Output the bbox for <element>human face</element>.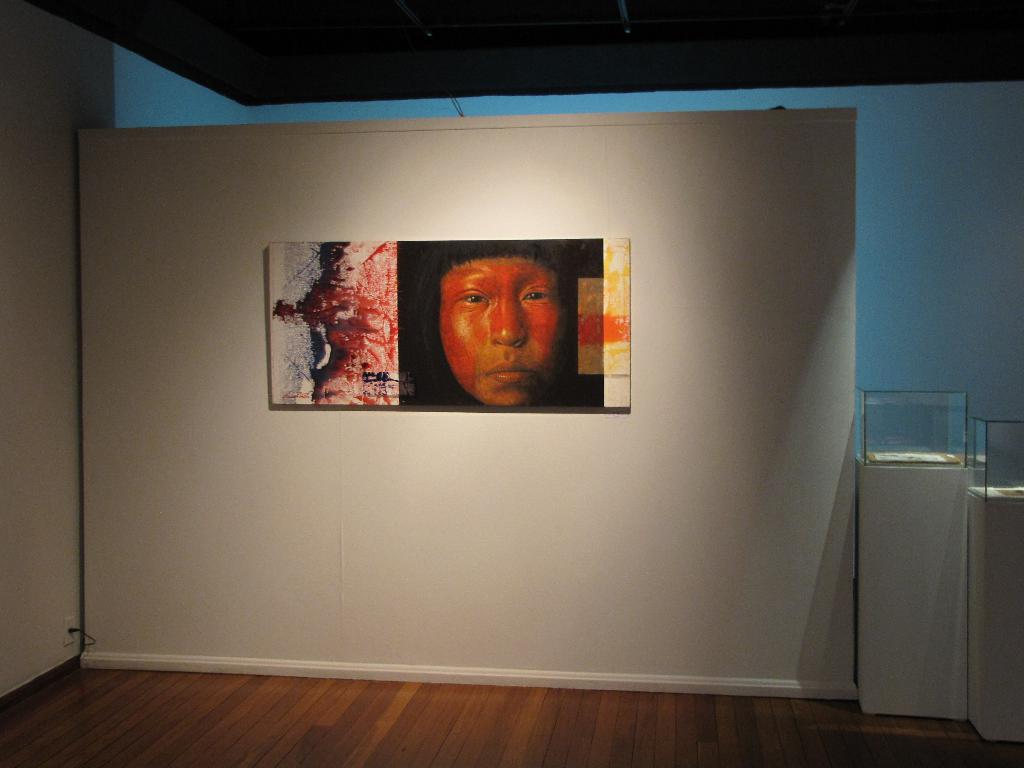
x1=439 y1=245 x2=564 y2=415.
